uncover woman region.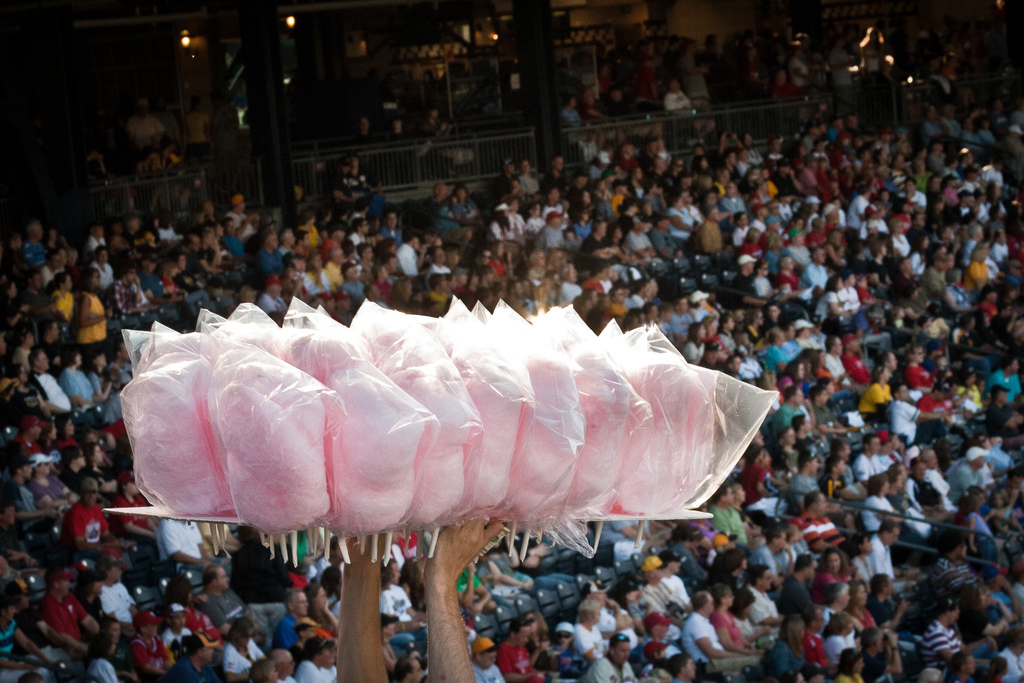
Uncovered: <bbox>529, 249, 547, 281</bbox>.
